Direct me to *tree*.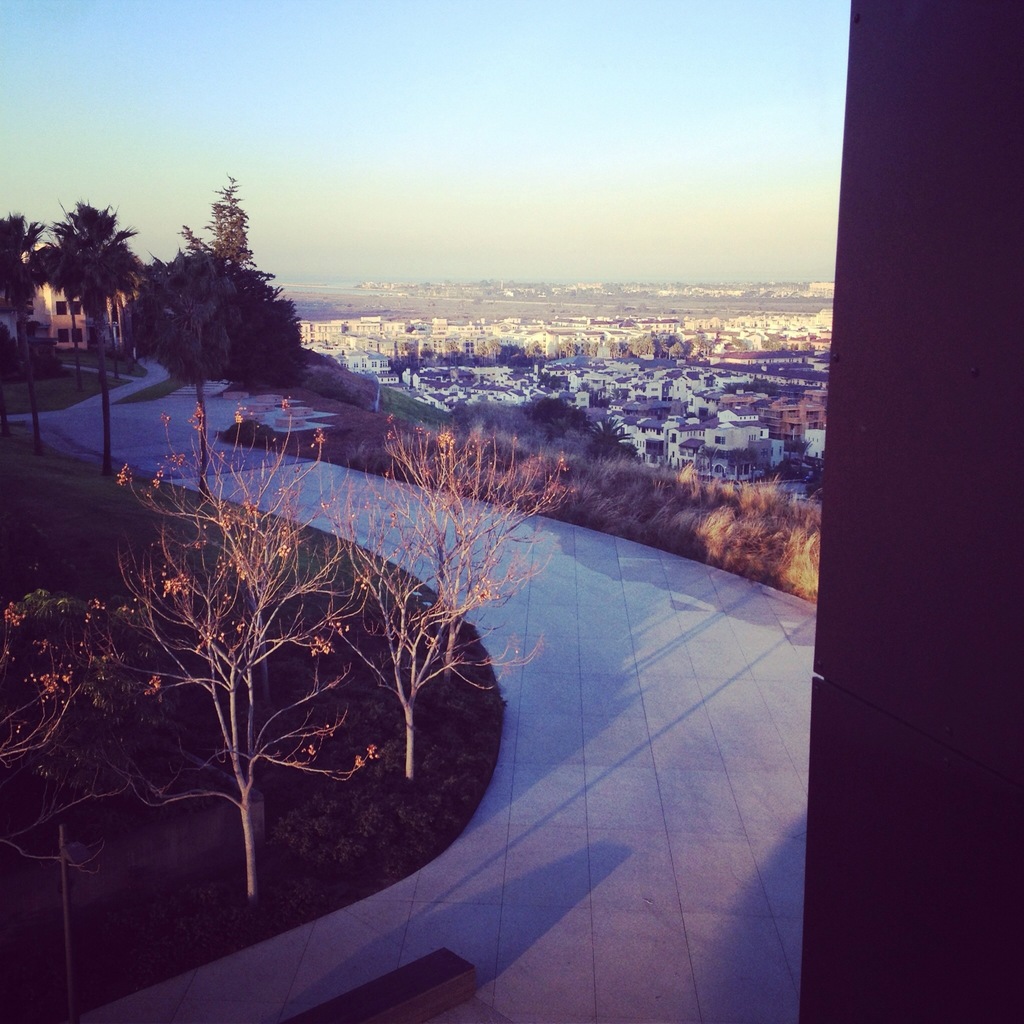
Direction: region(338, 410, 590, 788).
